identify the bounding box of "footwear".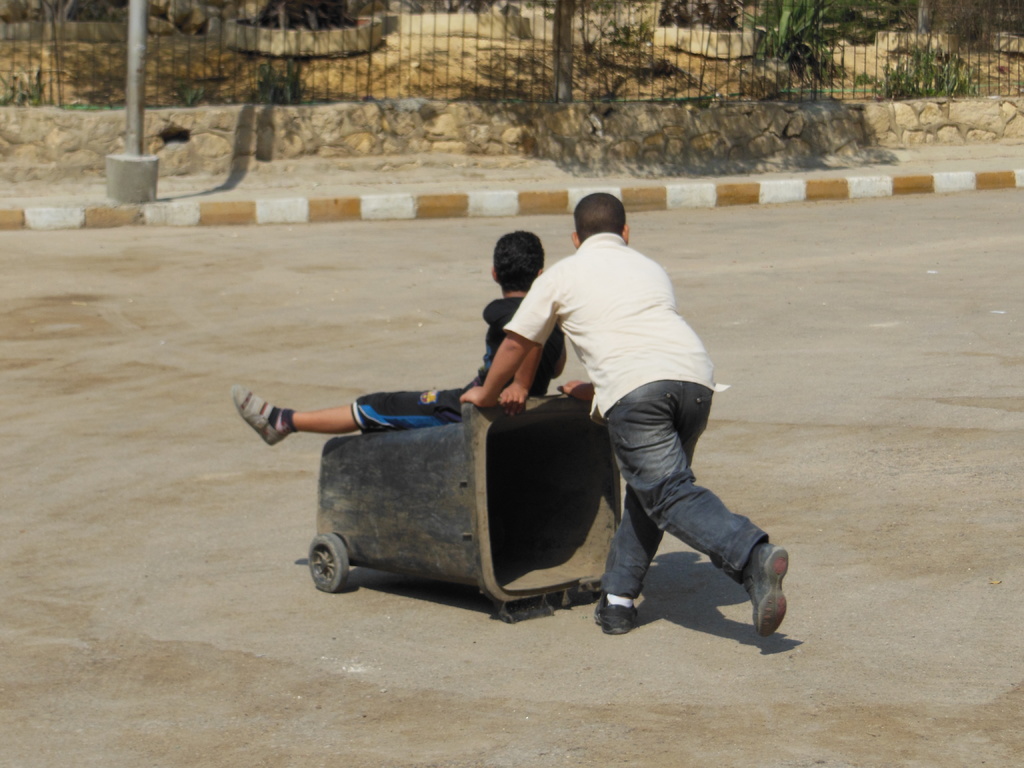
BBox(593, 586, 645, 638).
